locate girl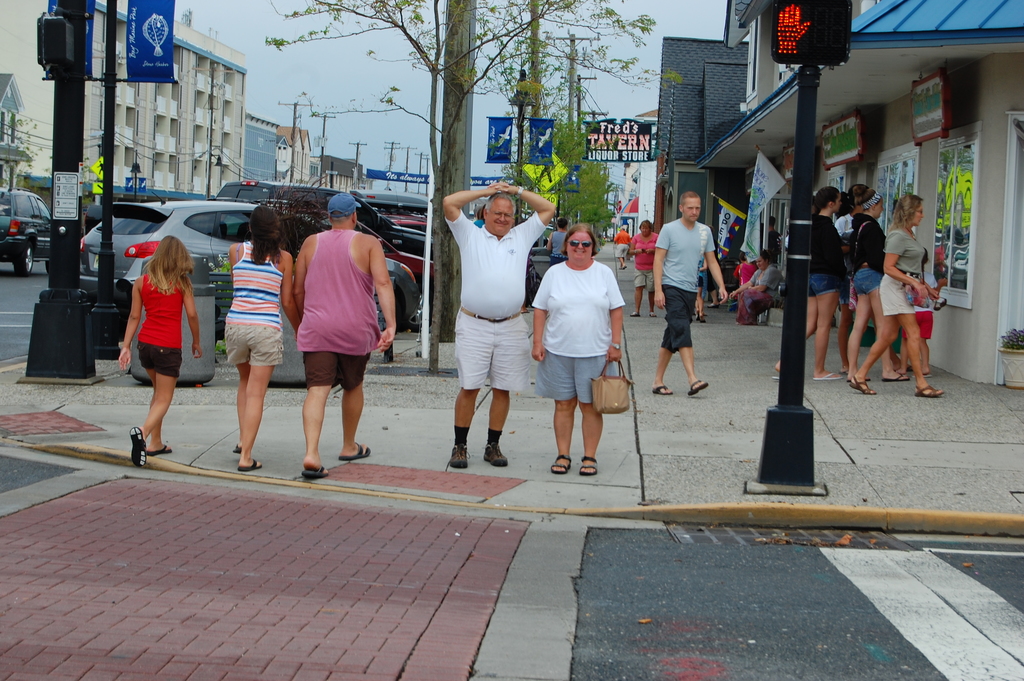
(122, 233, 202, 465)
